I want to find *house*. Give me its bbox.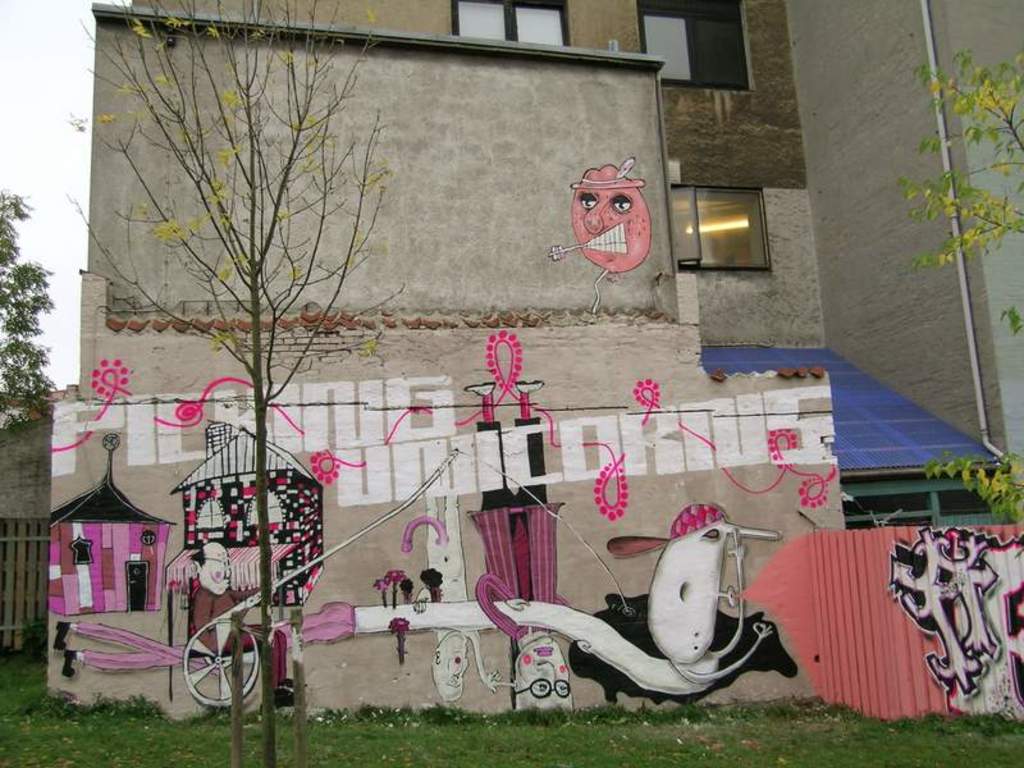
(x1=54, y1=0, x2=855, y2=724).
